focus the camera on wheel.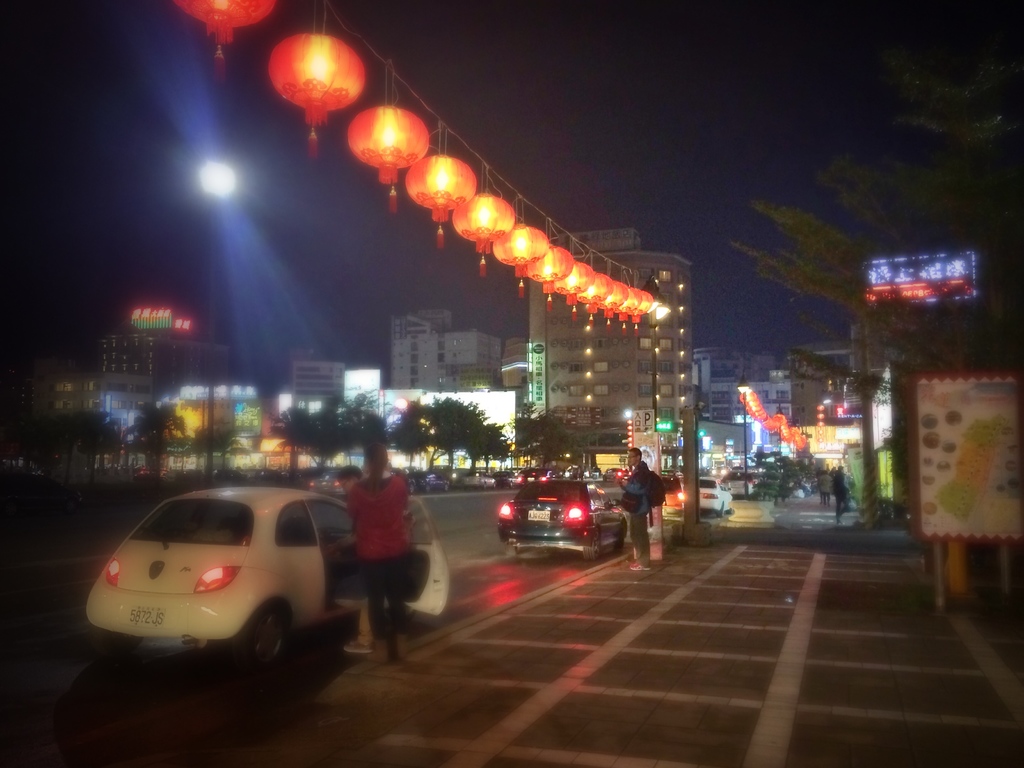
Focus region: bbox(717, 503, 723, 516).
